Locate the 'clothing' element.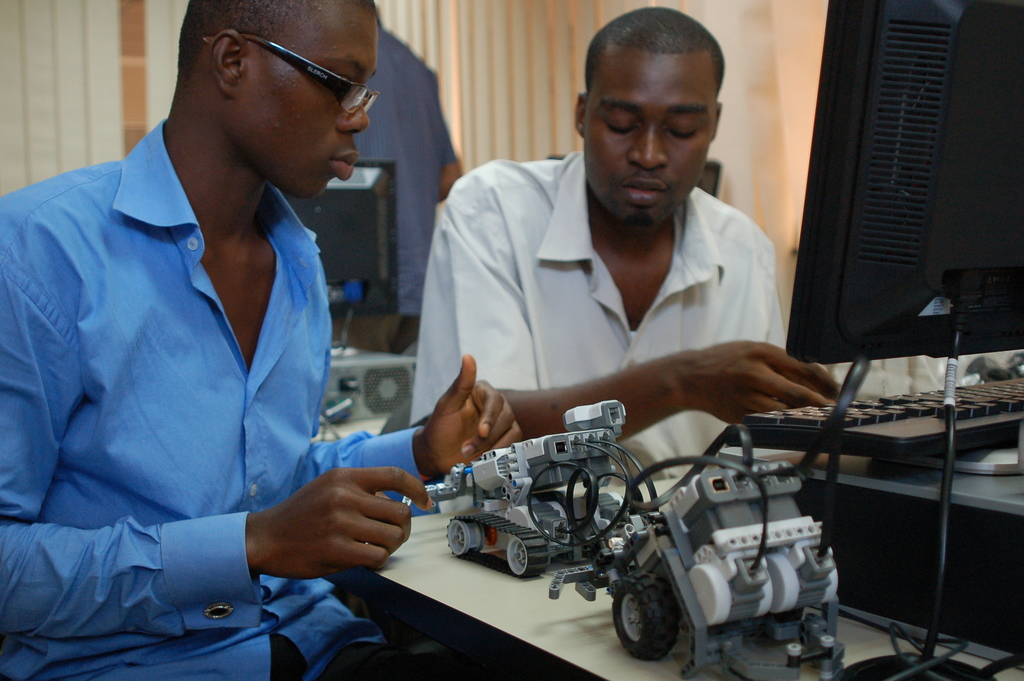
Element bbox: <region>413, 132, 797, 447</region>.
